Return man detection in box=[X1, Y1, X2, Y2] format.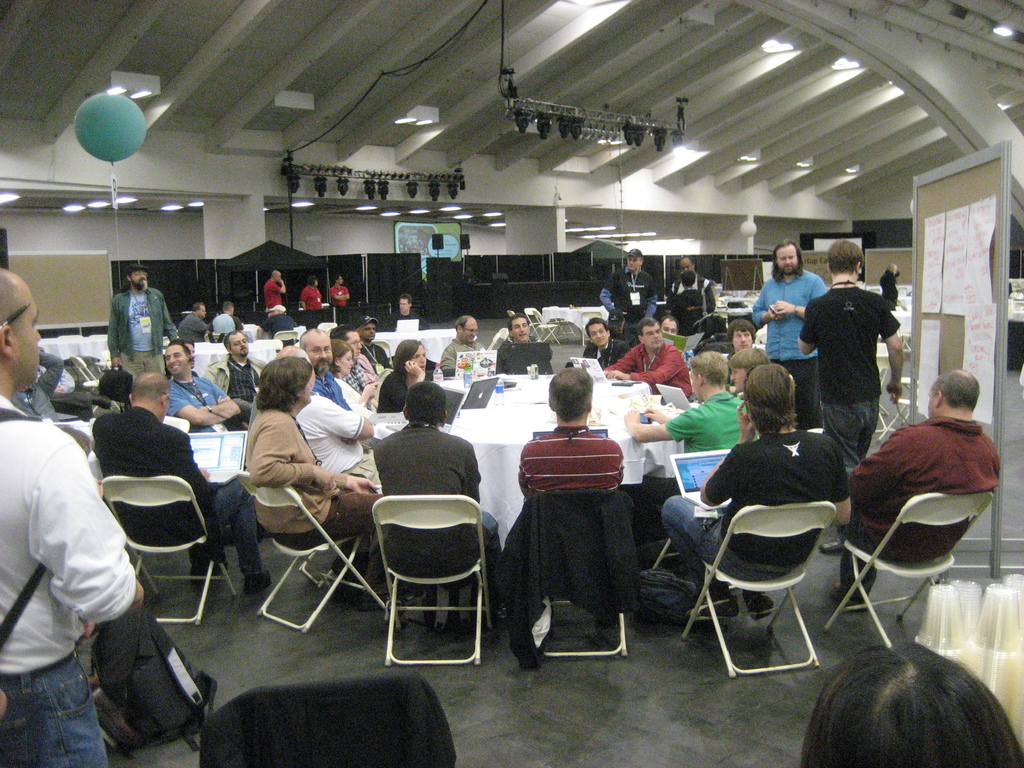
box=[210, 303, 243, 340].
